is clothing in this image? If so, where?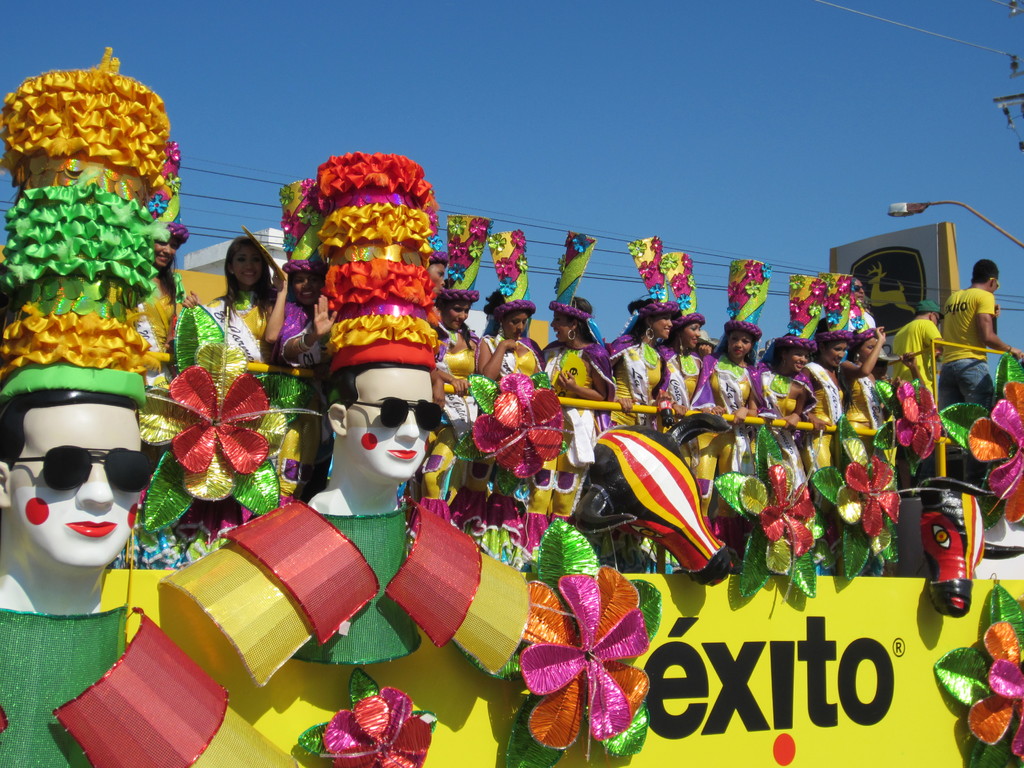
Yes, at bbox=[885, 318, 943, 394].
